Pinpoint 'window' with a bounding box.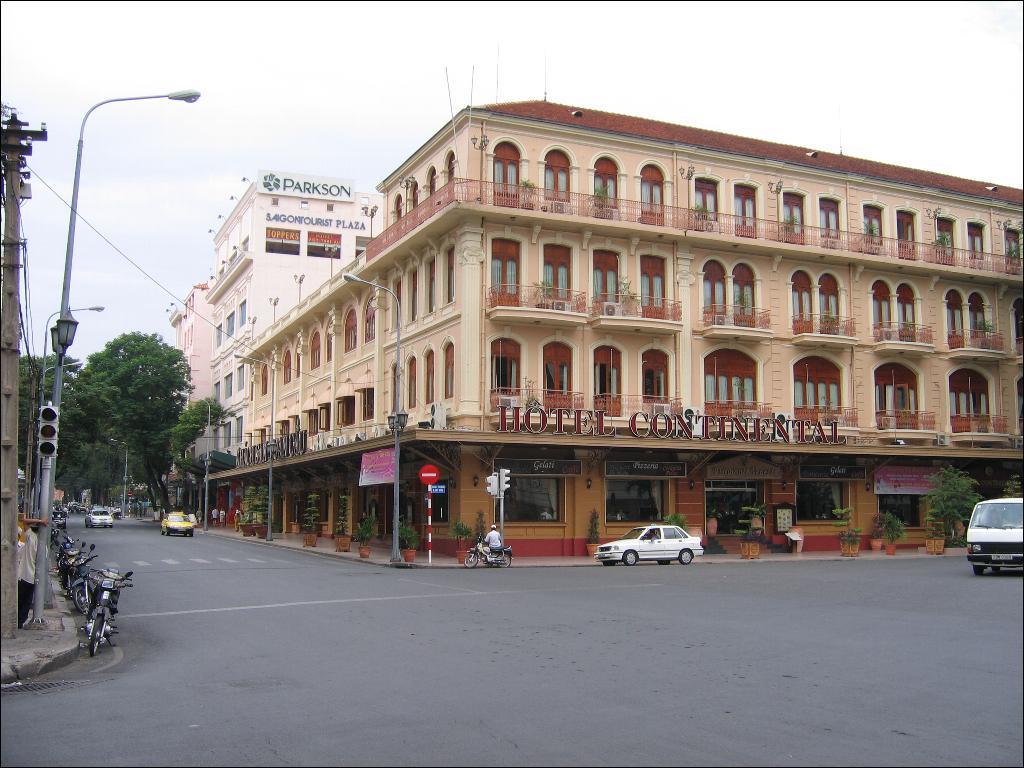
<bbox>394, 278, 402, 327</bbox>.
